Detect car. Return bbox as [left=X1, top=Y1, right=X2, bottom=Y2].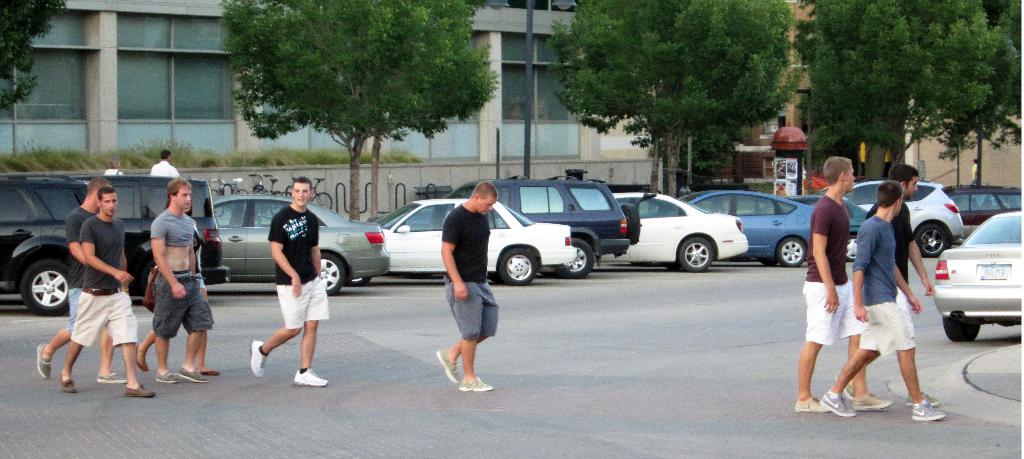
[left=926, top=200, right=1022, bottom=348].
